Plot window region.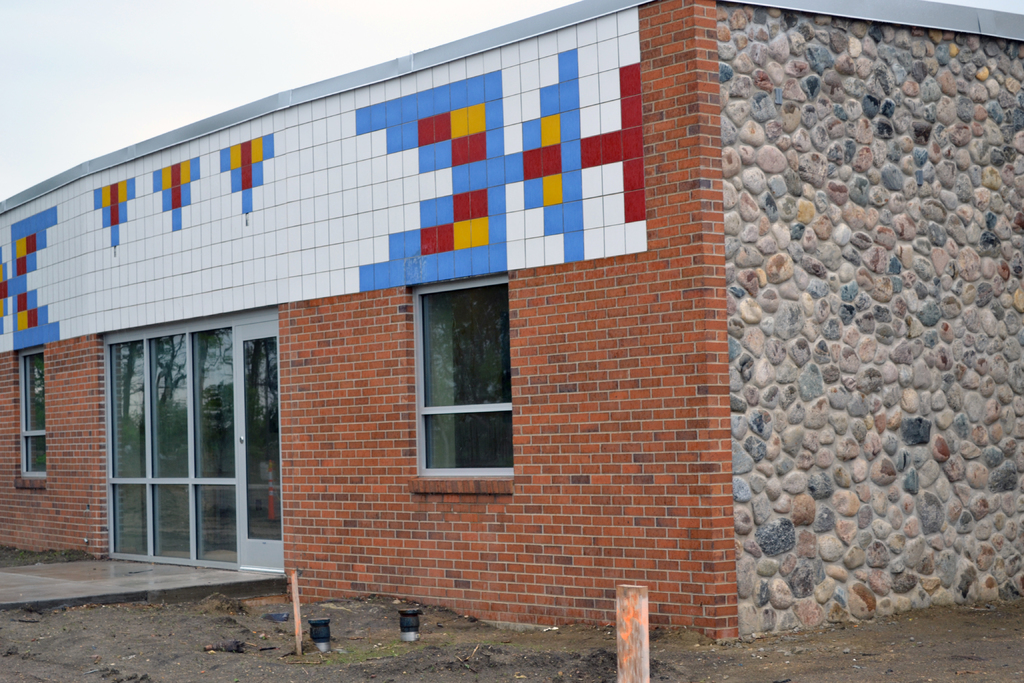
Plotted at 417, 276, 516, 492.
